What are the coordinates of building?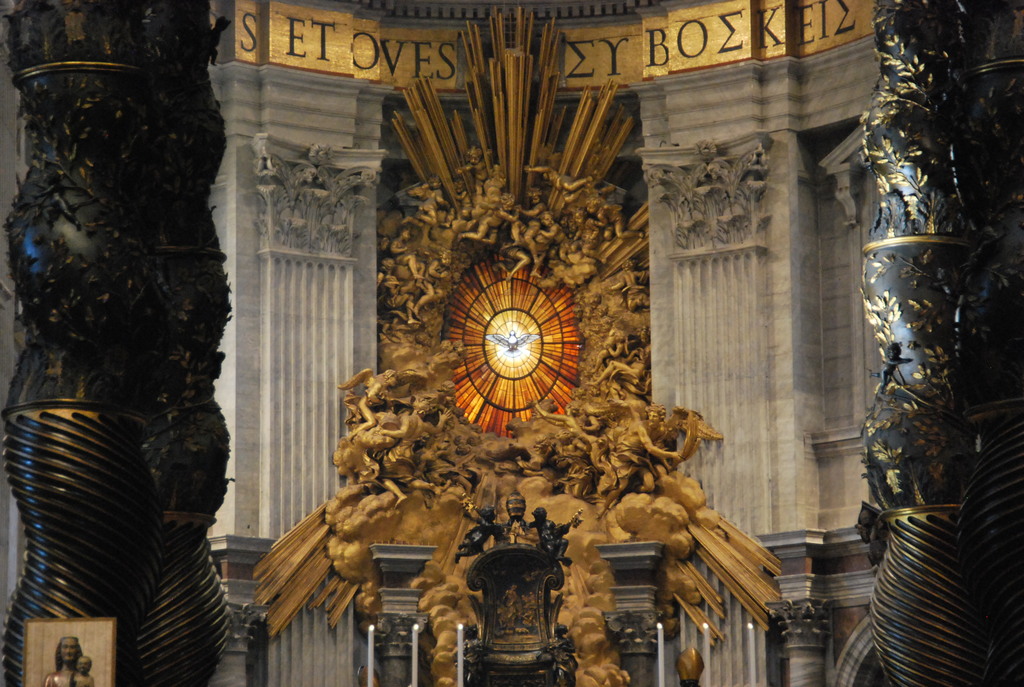
(x1=0, y1=0, x2=1023, y2=686).
